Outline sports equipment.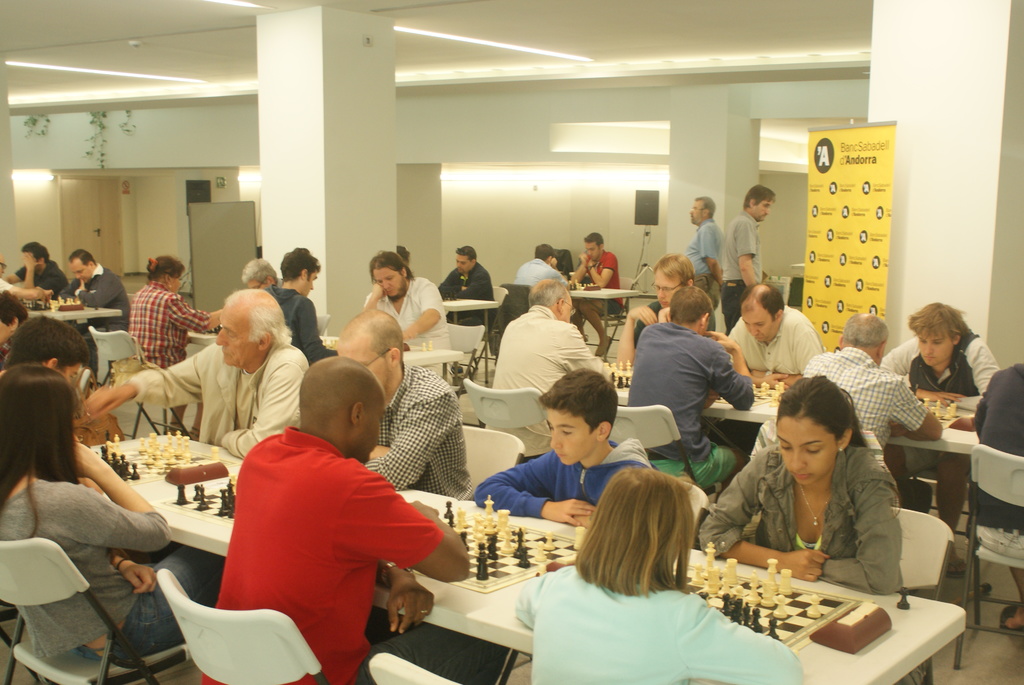
Outline: left=607, top=360, right=635, bottom=395.
